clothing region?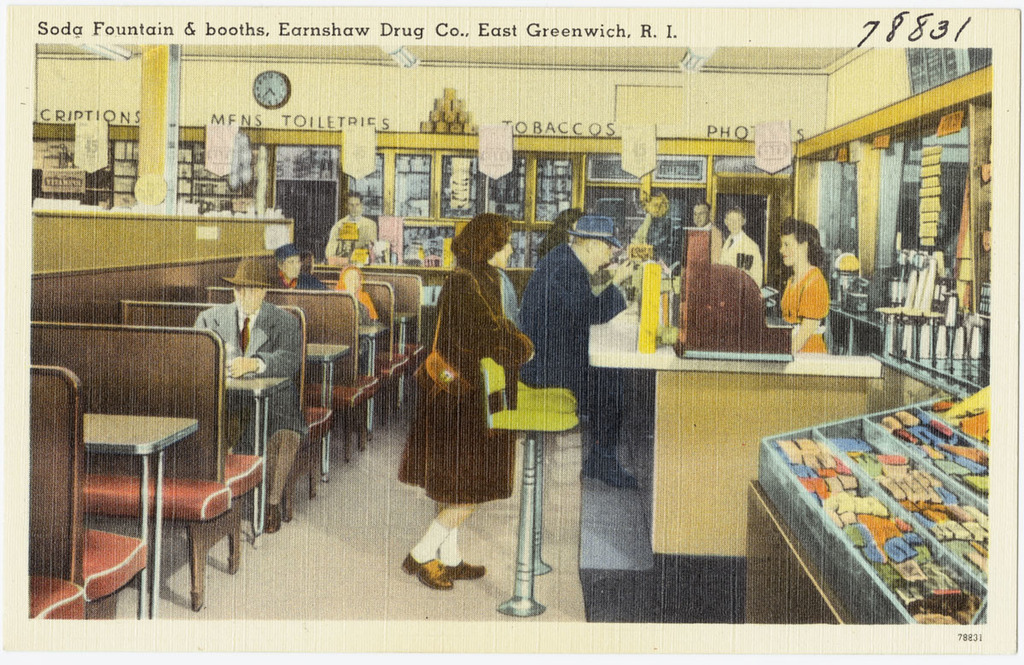
<bbox>402, 231, 519, 548</bbox>
